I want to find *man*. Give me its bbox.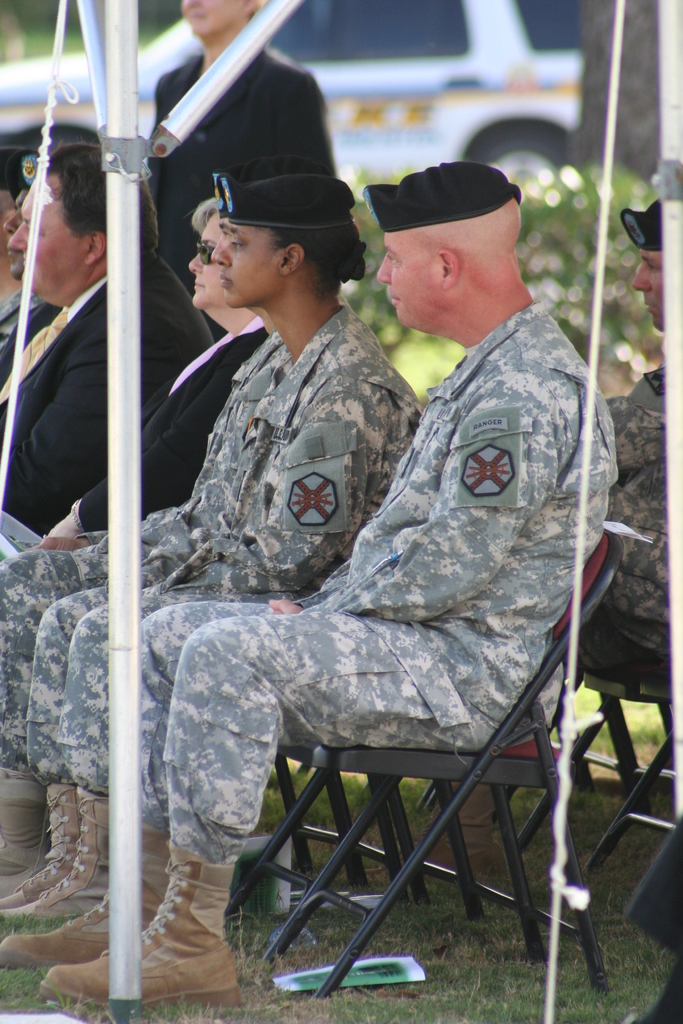
(0,143,223,536).
